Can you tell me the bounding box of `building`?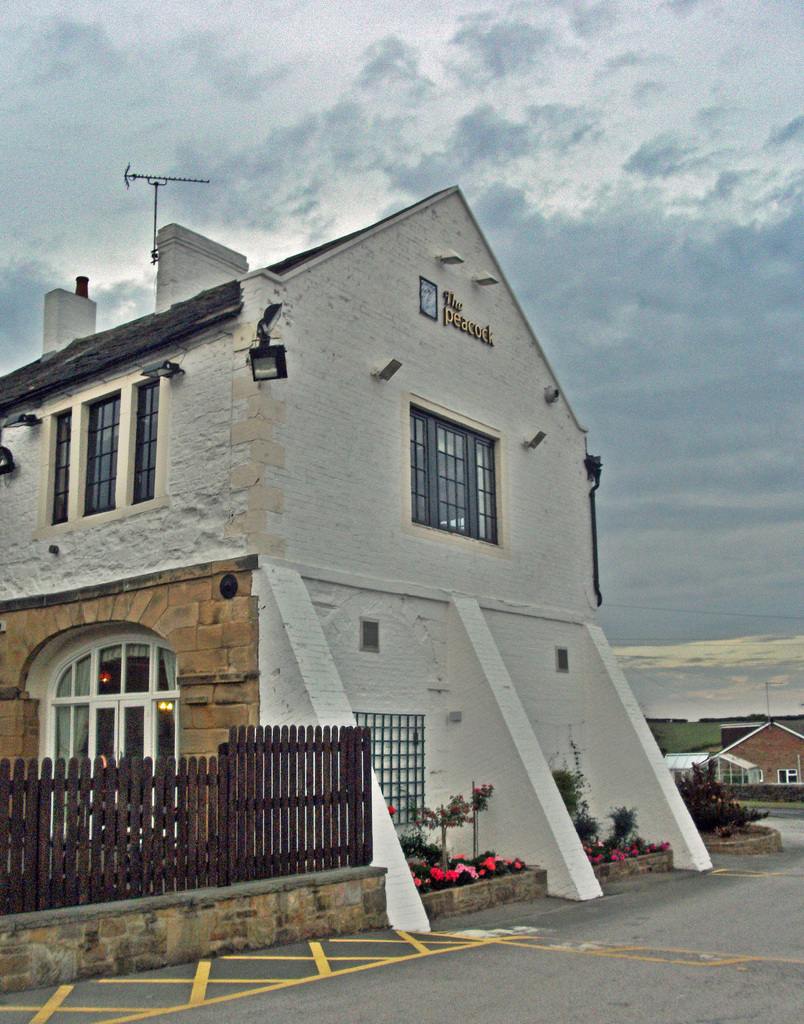
{"x1": 715, "y1": 720, "x2": 803, "y2": 797}.
